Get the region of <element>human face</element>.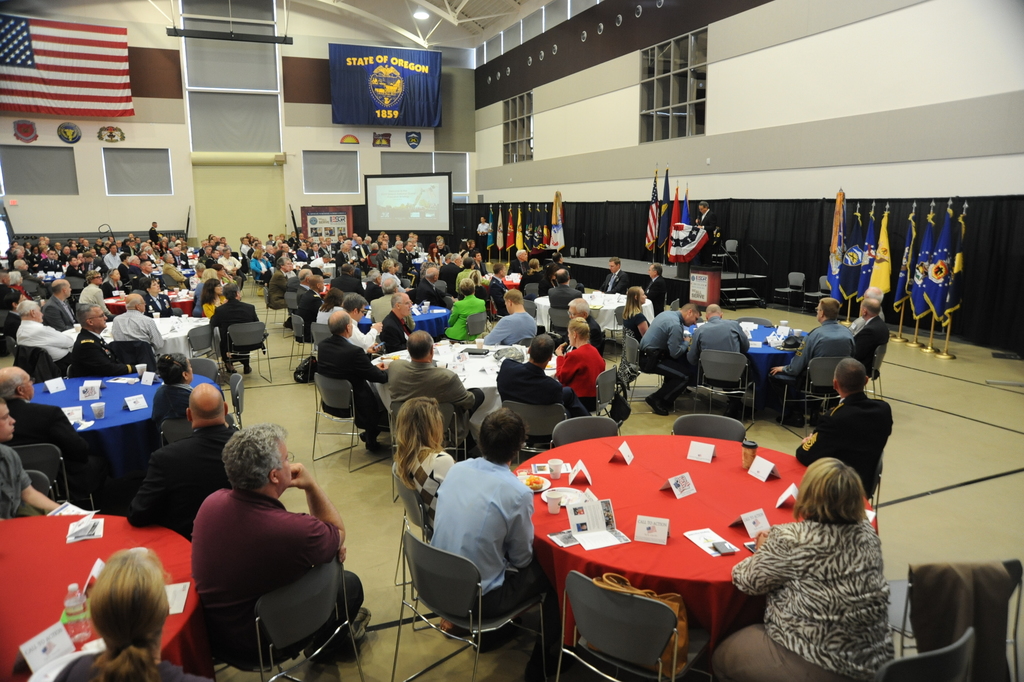
locate(283, 262, 292, 270).
